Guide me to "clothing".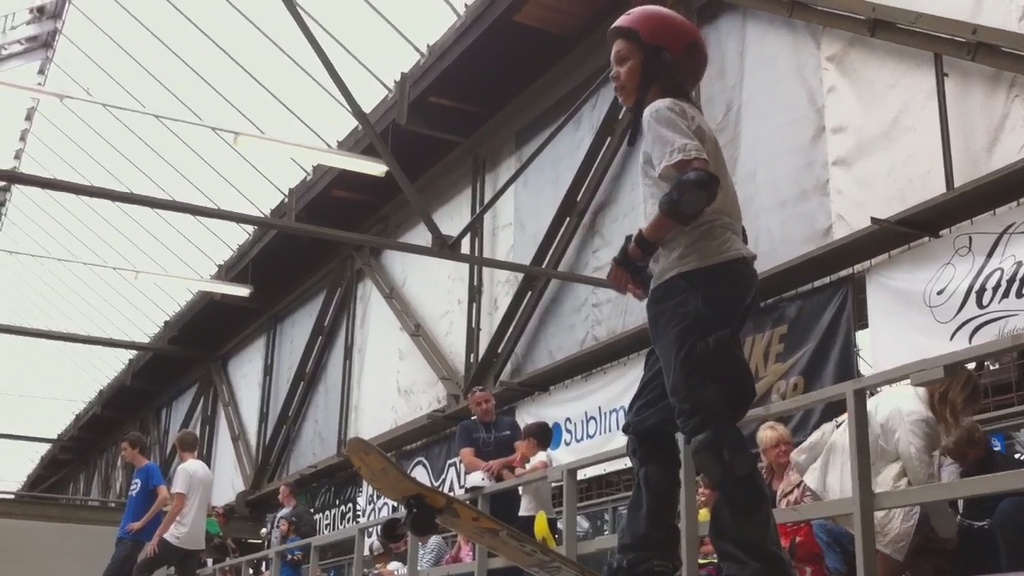
Guidance: select_region(391, 546, 410, 562).
